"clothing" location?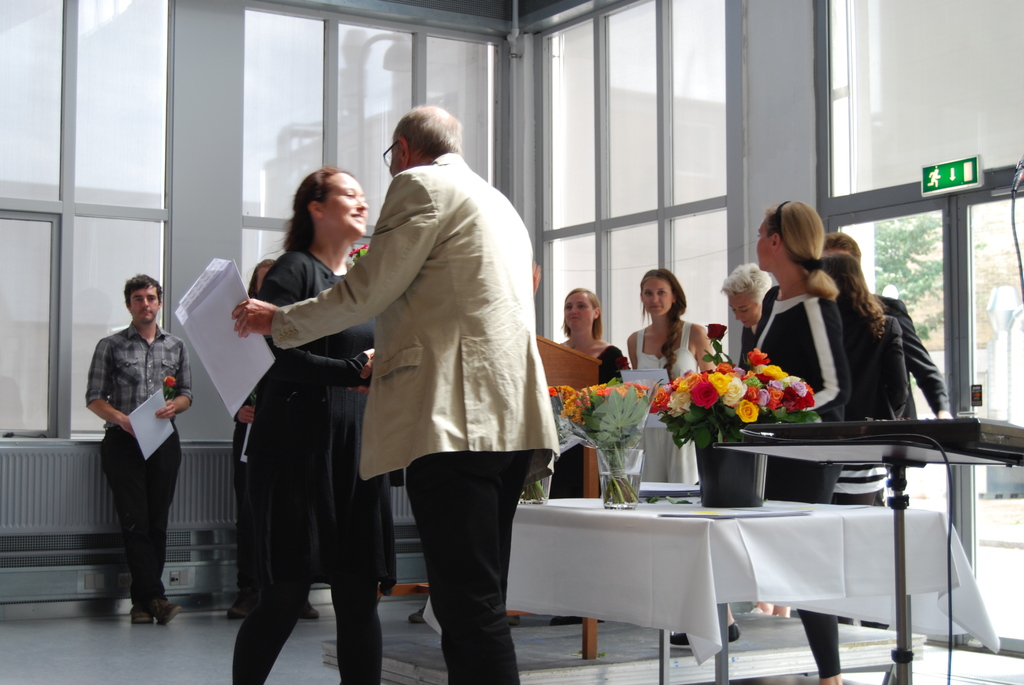
<region>739, 276, 852, 679</region>
